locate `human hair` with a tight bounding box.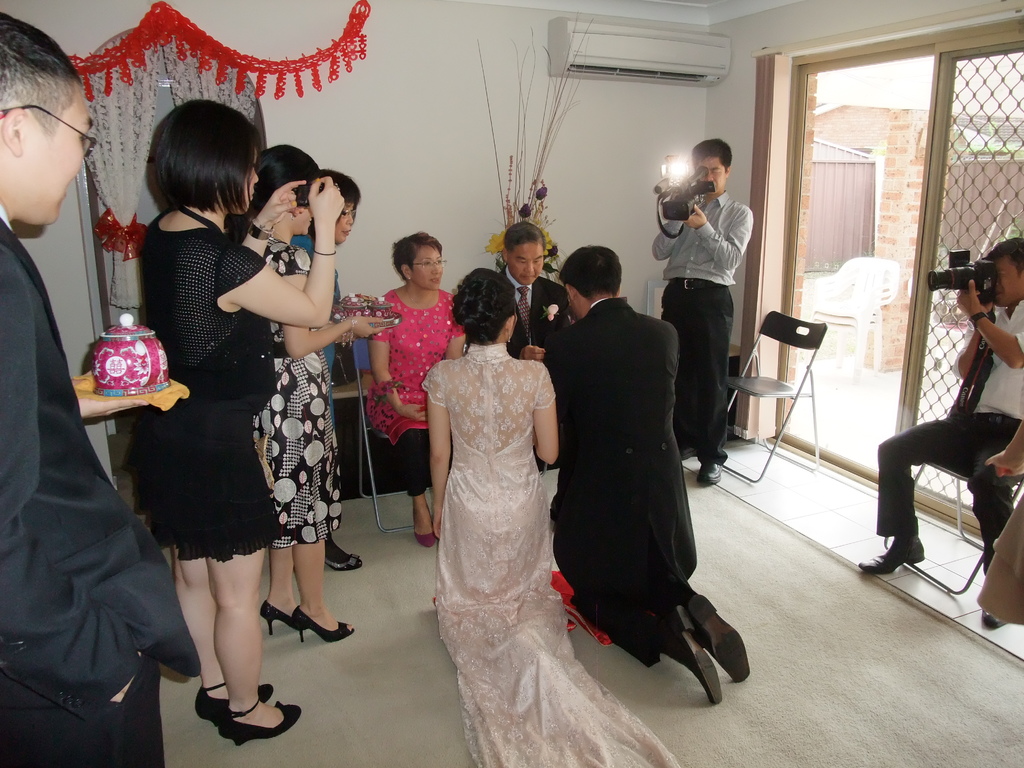
crop(394, 230, 446, 281).
